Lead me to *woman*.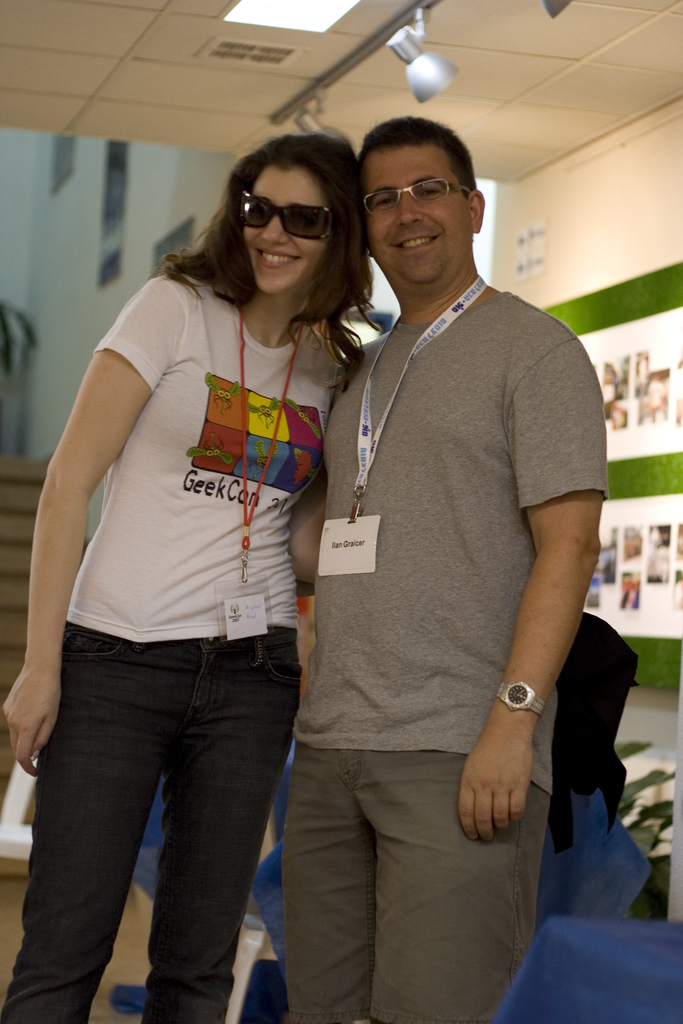
Lead to 15,132,391,1005.
